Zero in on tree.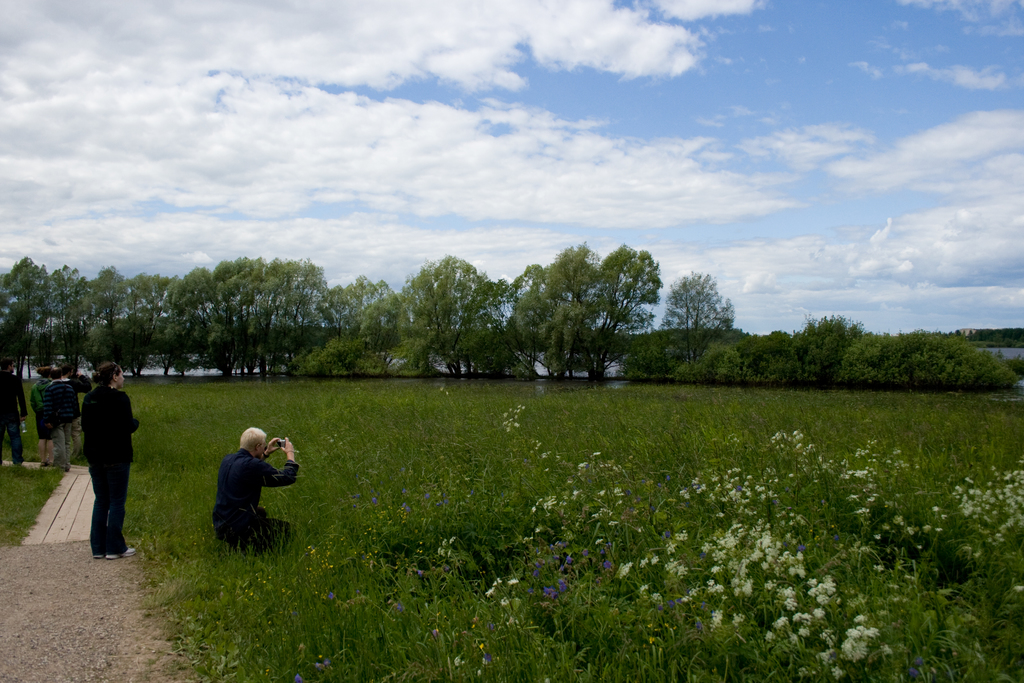
Zeroed in: box(656, 257, 731, 362).
